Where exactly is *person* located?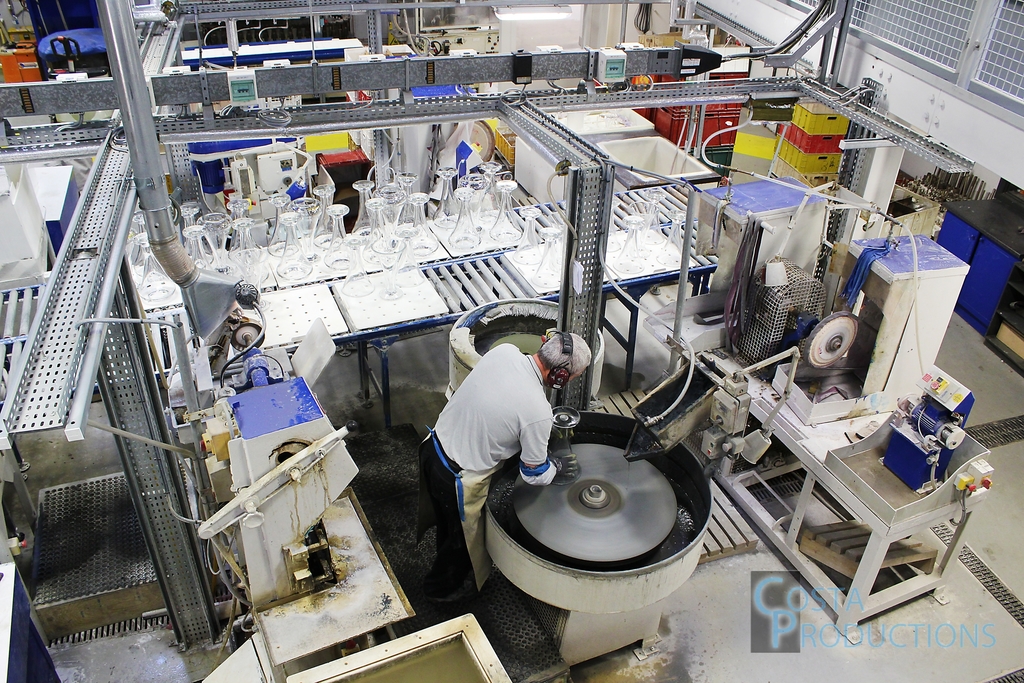
Its bounding box is bbox=[423, 308, 578, 561].
